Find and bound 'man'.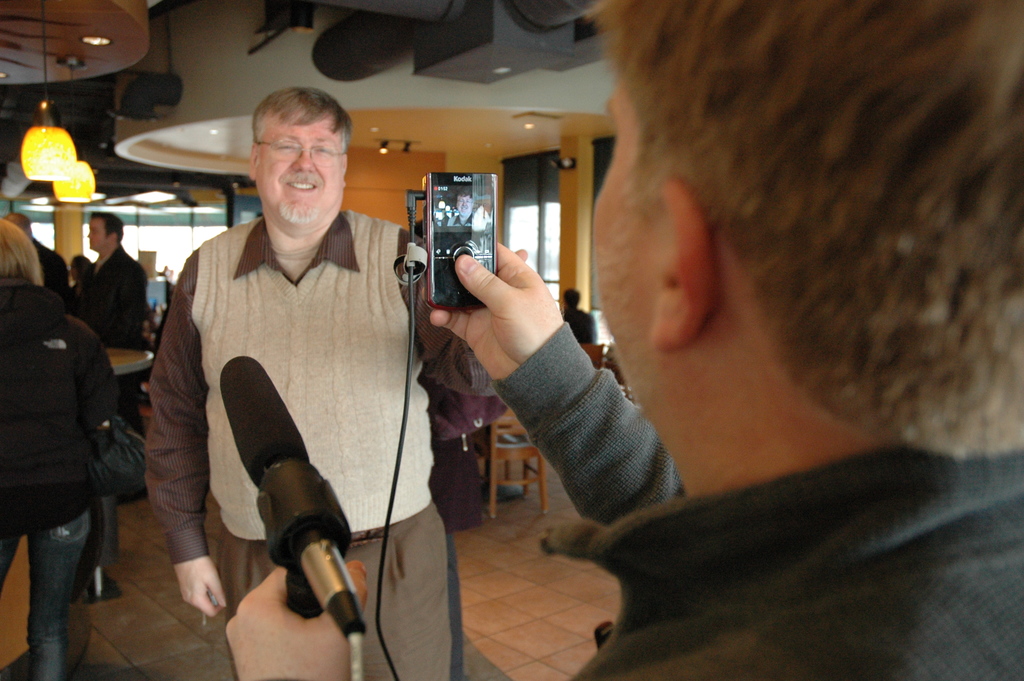
Bound: <region>132, 86, 532, 680</region>.
